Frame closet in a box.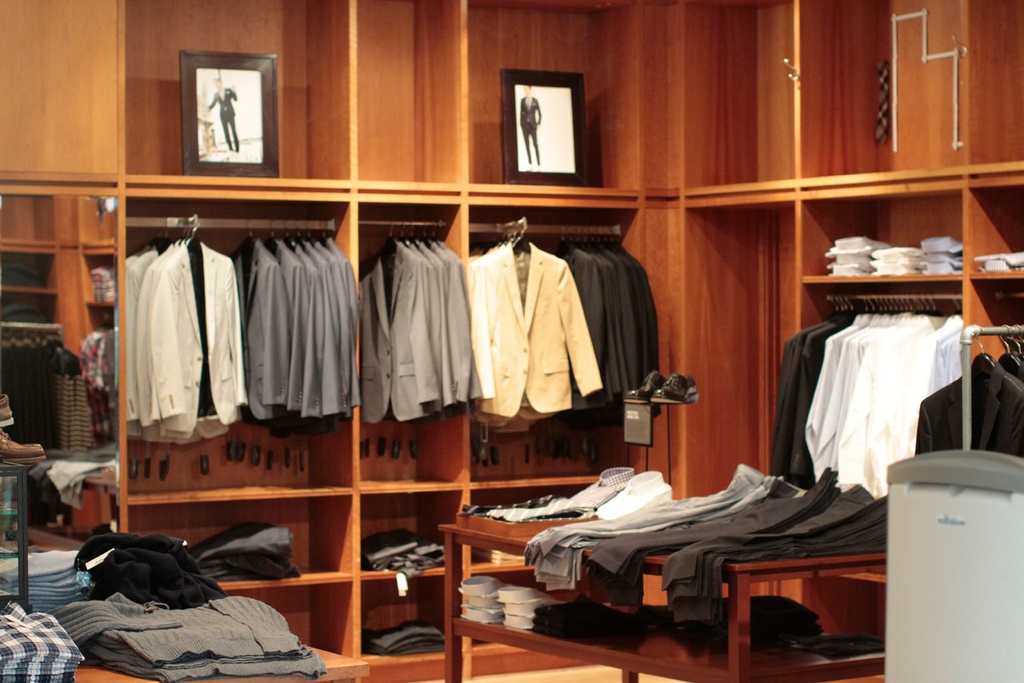
rect(356, 205, 467, 483).
